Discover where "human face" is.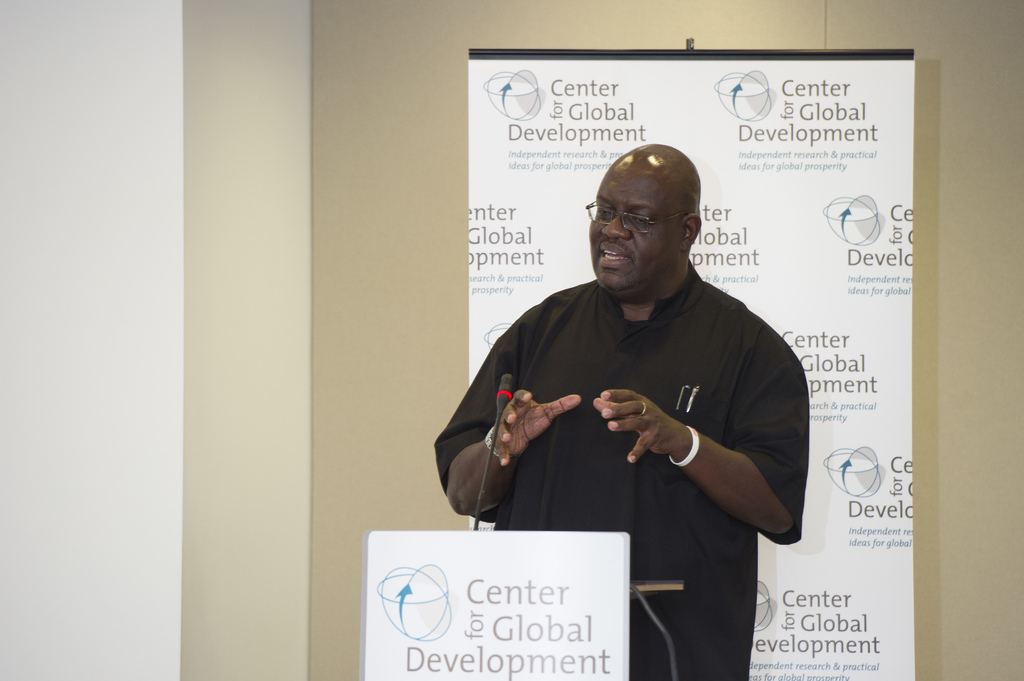
Discovered at 587/159/680/296.
